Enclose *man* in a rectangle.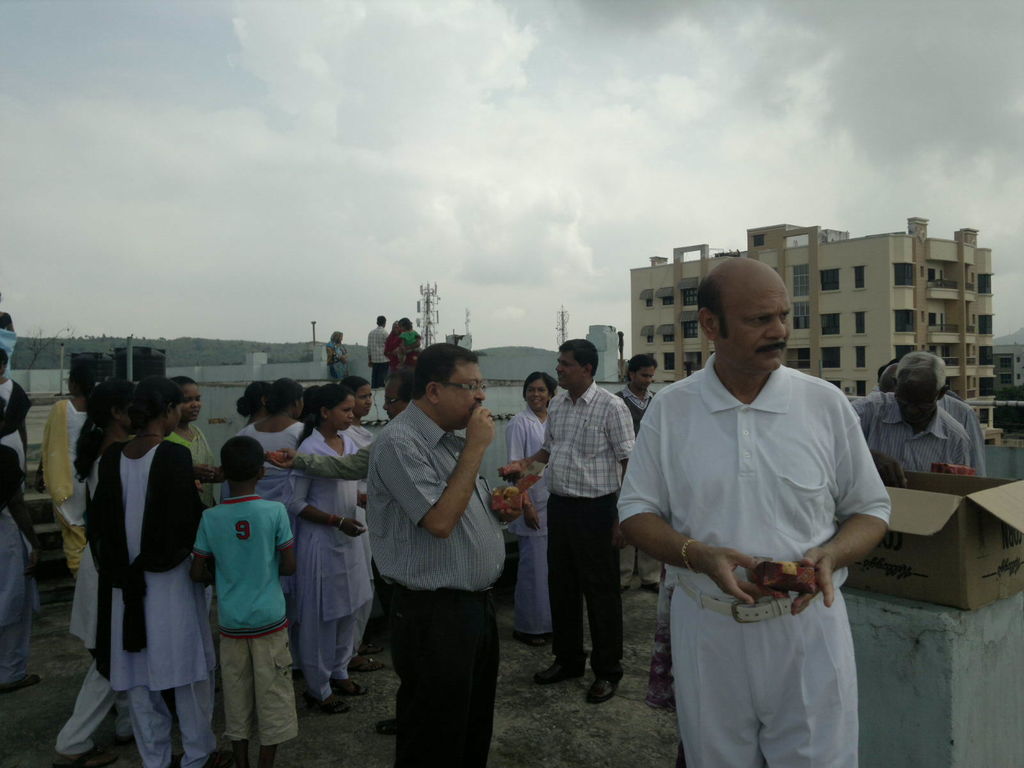
pyautogui.locateOnScreen(876, 363, 988, 474).
